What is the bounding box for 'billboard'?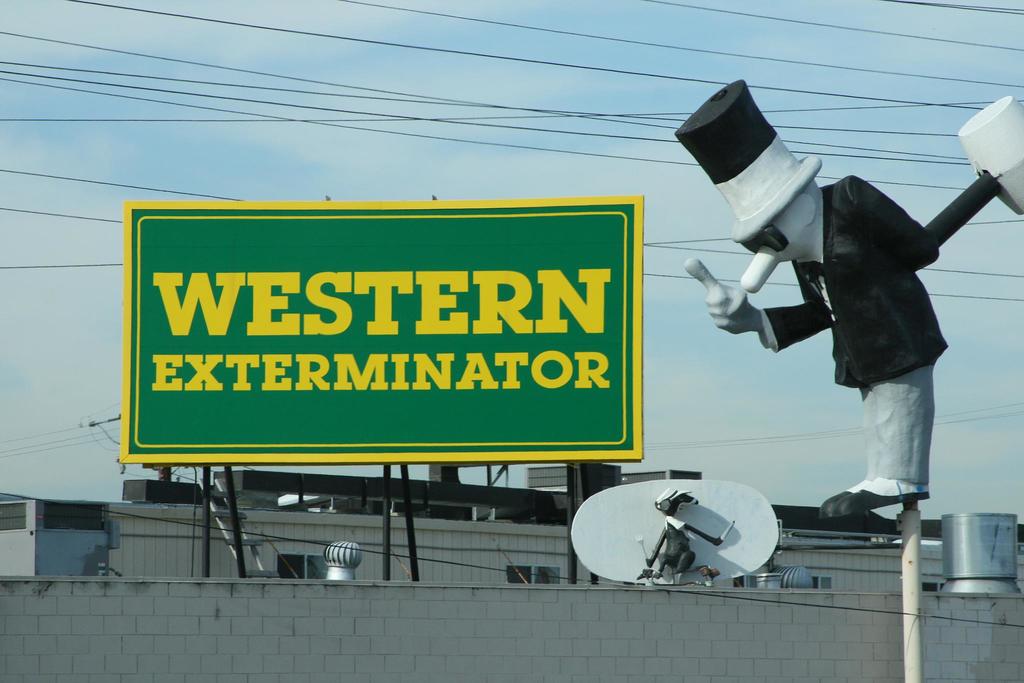
[x1=120, y1=199, x2=652, y2=466].
